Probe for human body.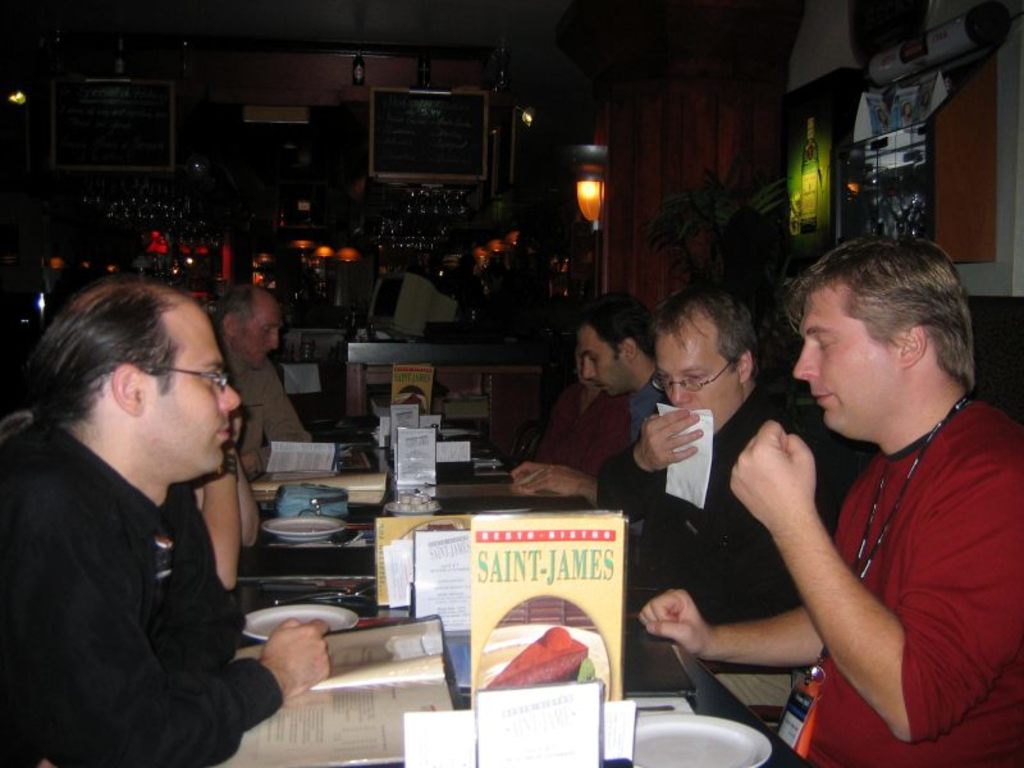
Probe result: {"x1": 503, "y1": 371, "x2": 676, "y2": 507}.
